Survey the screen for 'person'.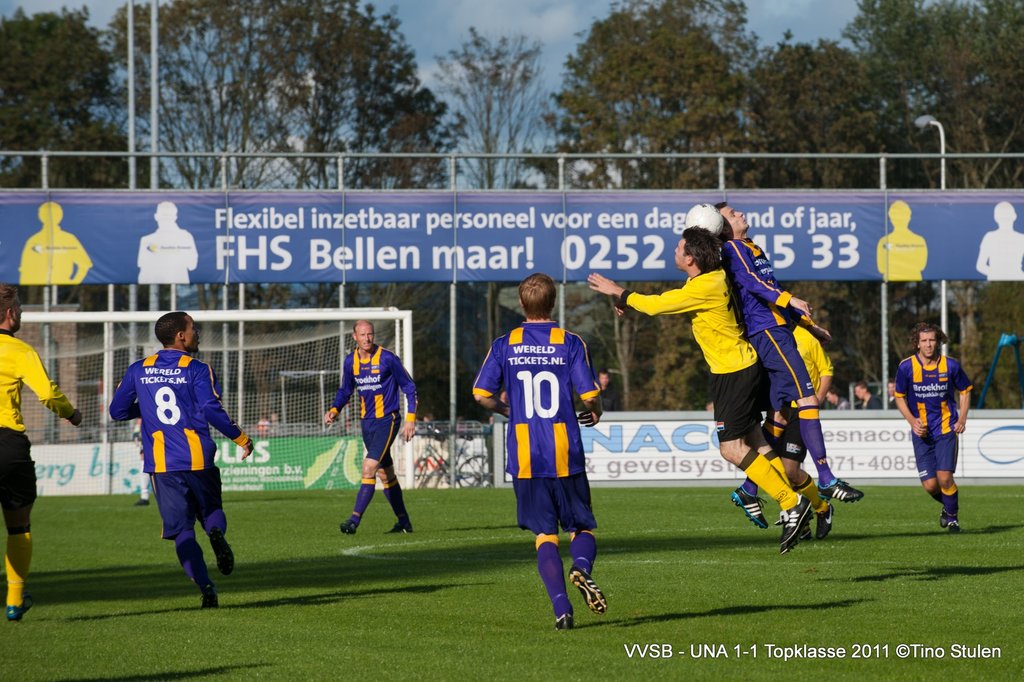
Survey found: [left=467, top=273, right=605, bottom=626].
